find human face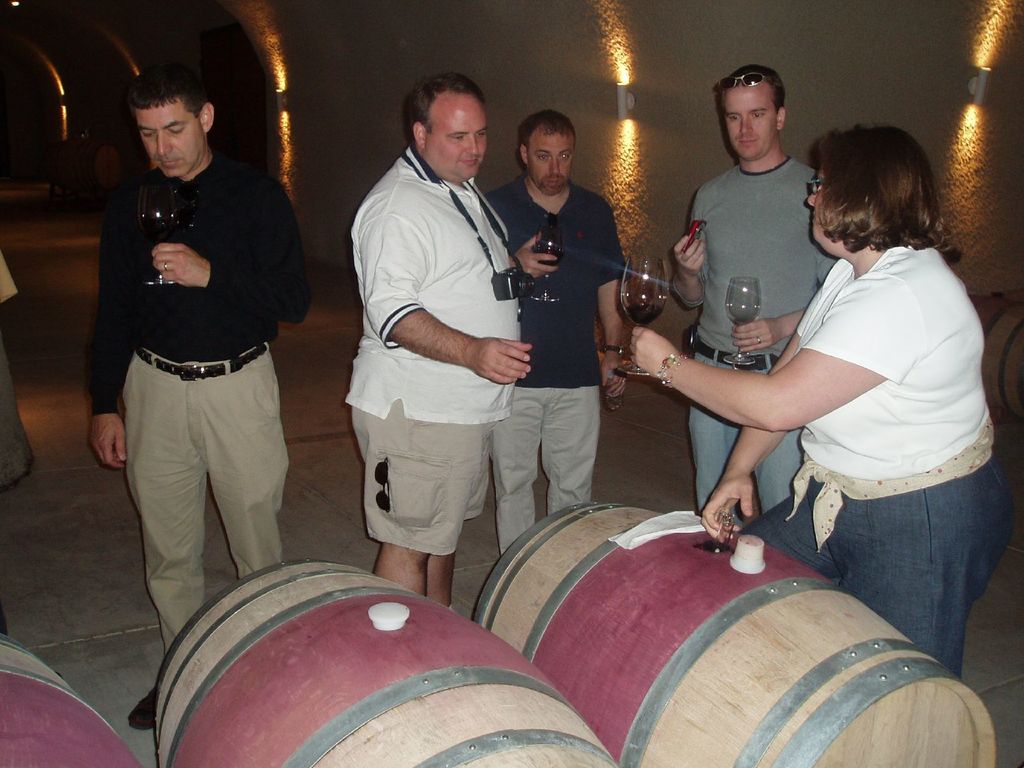
<box>136,105,204,180</box>
